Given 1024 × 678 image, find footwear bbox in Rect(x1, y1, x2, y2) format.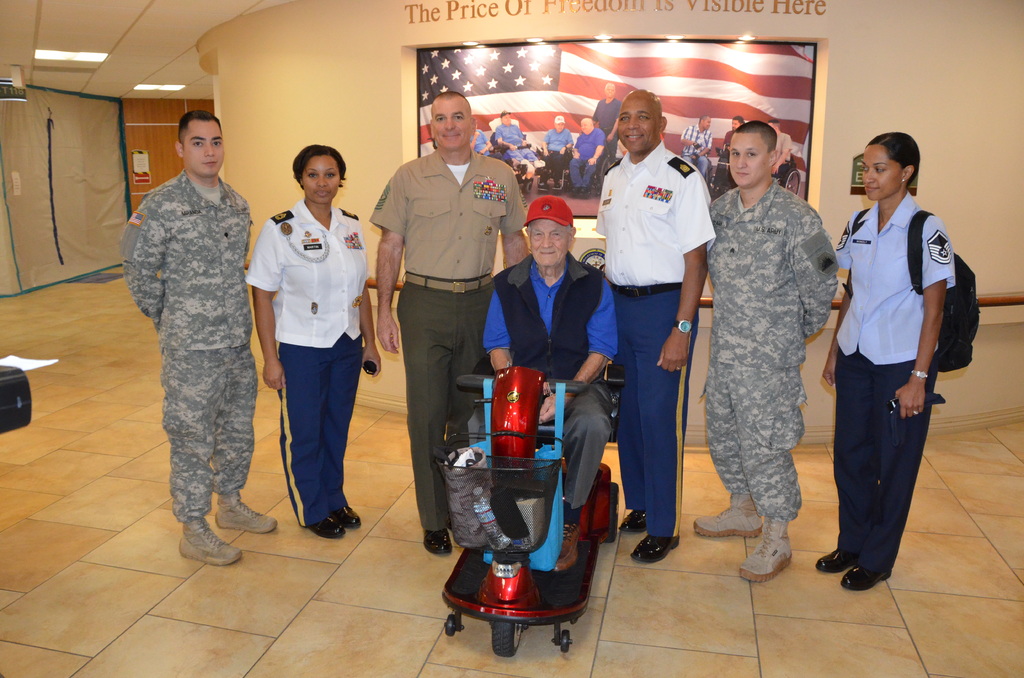
Rect(632, 536, 680, 562).
